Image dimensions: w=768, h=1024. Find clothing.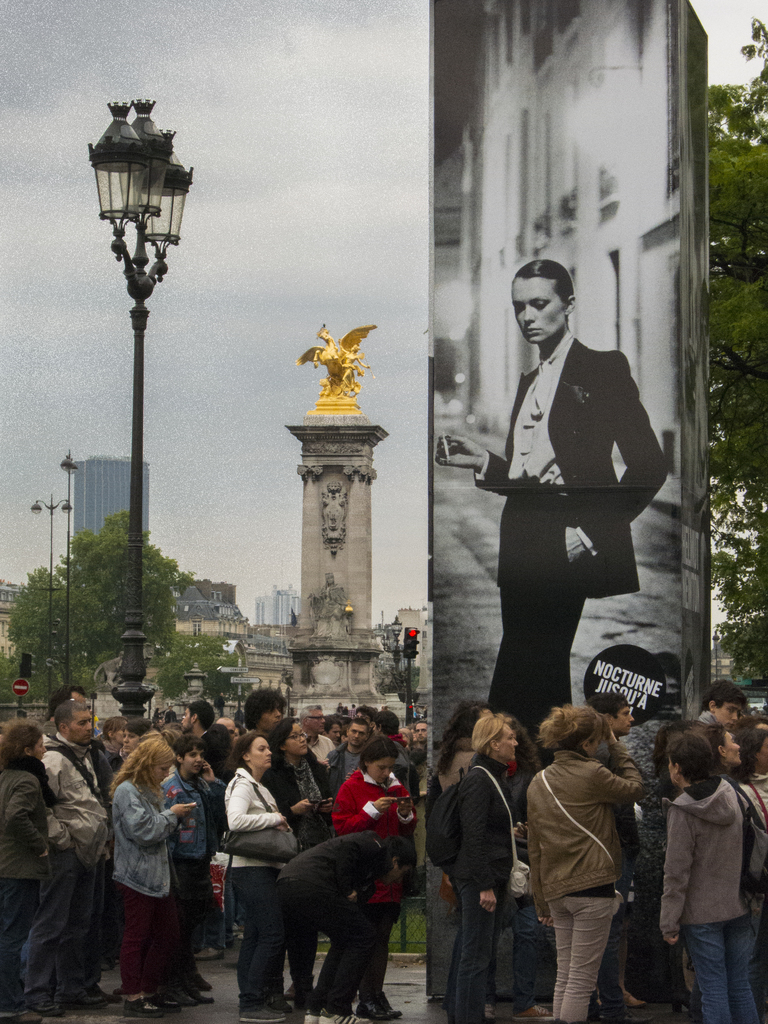
{"left": 658, "top": 776, "right": 767, "bottom": 1023}.
